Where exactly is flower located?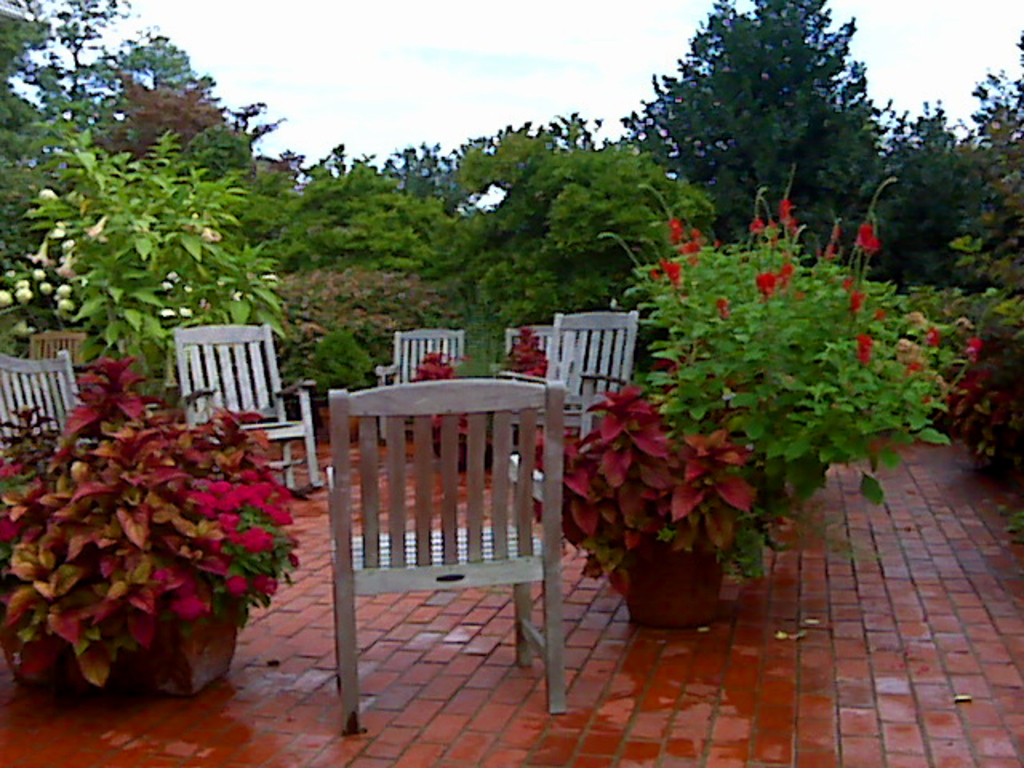
Its bounding box is x1=235, y1=520, x2=278, y2=557.
